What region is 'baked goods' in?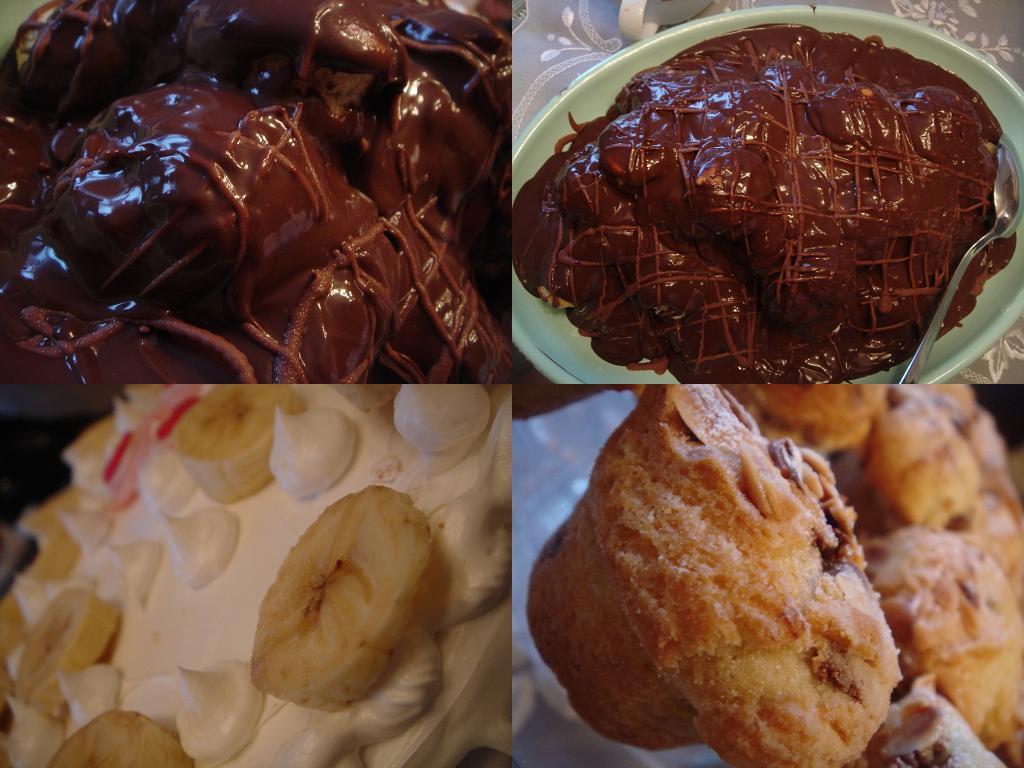
detection(632, 381, 1023, 767).
